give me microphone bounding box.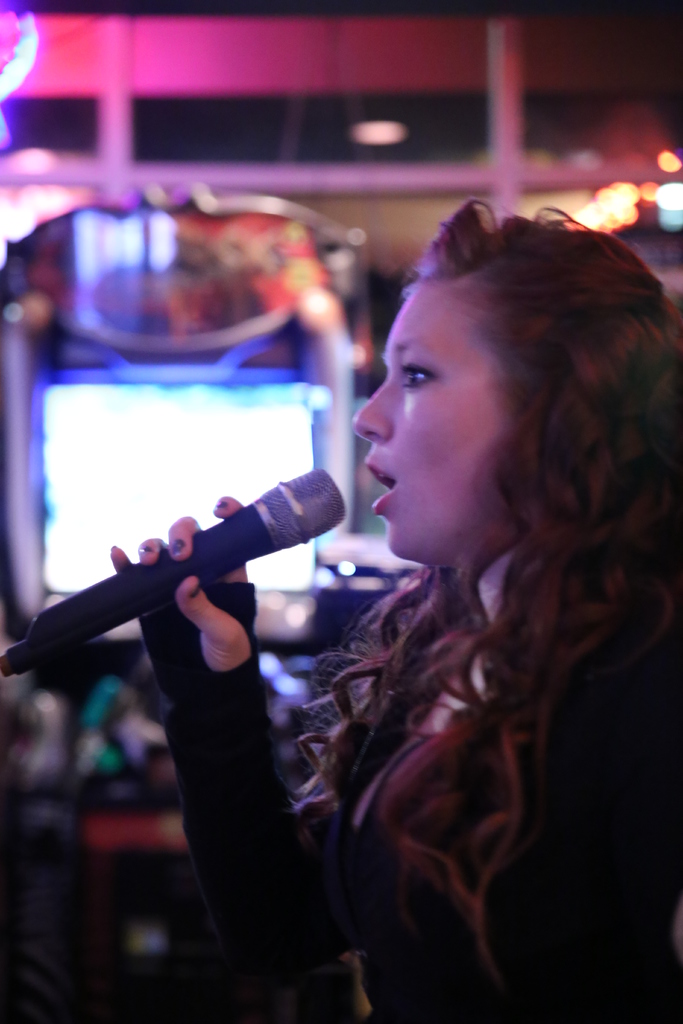
select_region(19, 474, 361, 669).
